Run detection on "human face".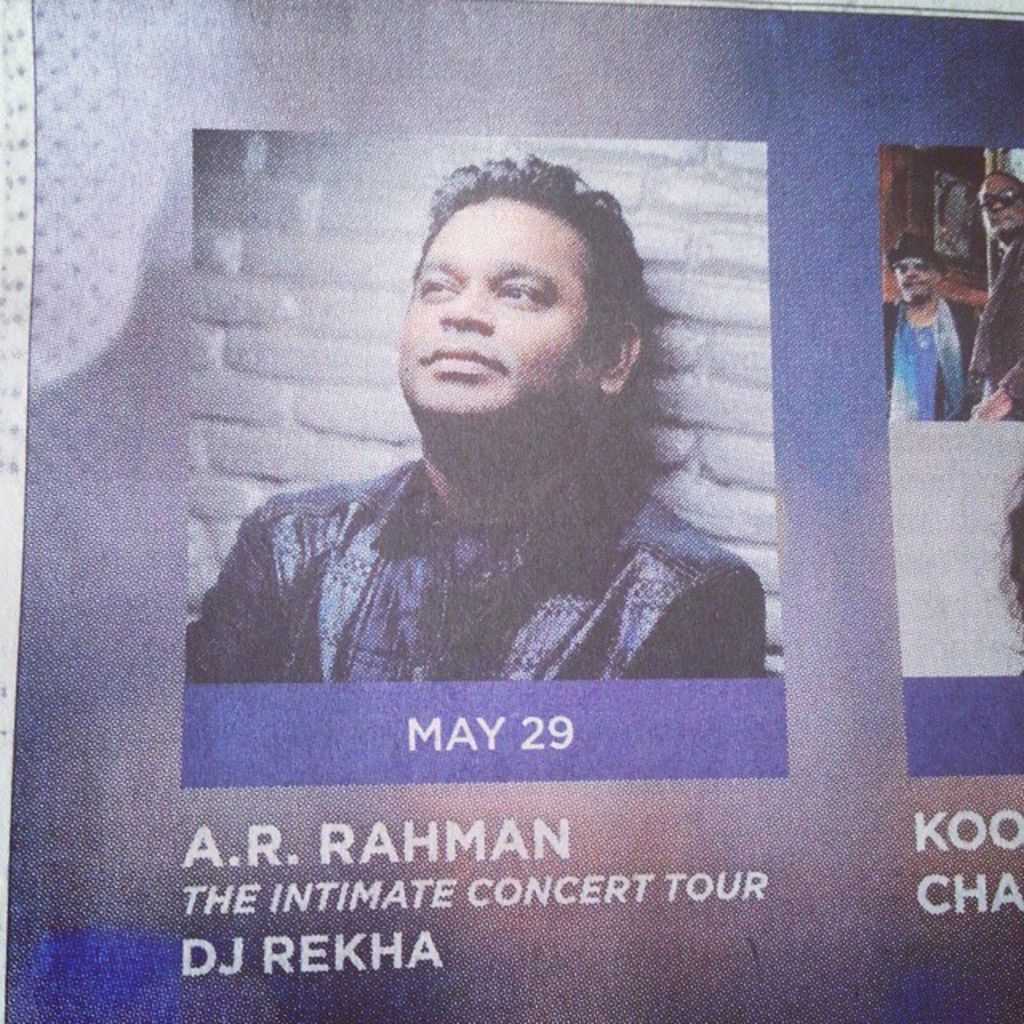
Result: (896, 256, 942, 307).
